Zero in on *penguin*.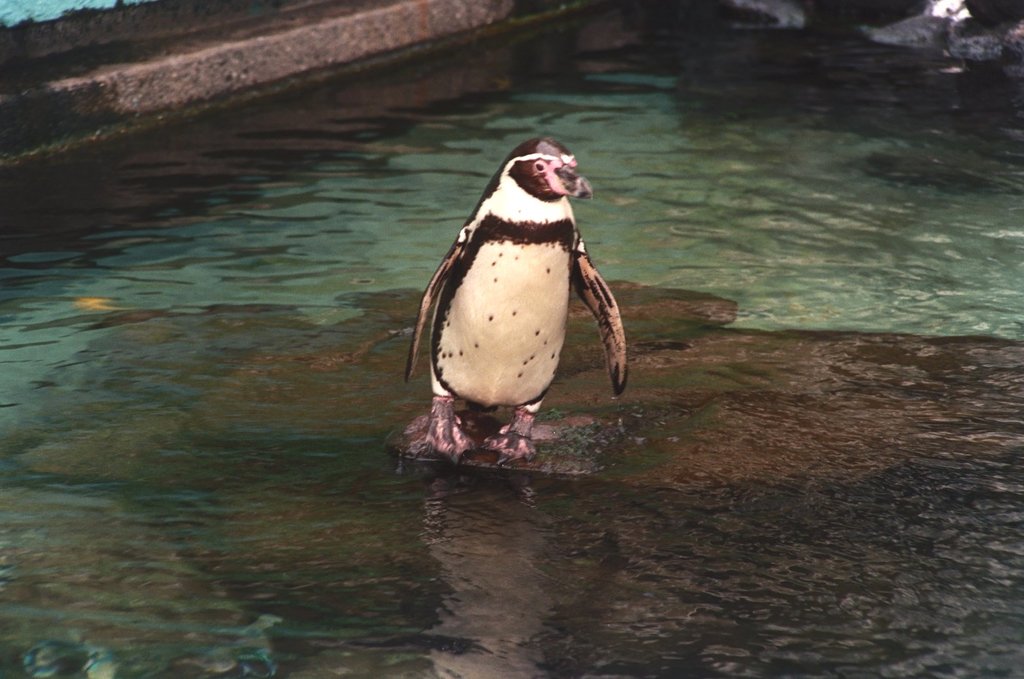
Zeroed in: (399, 138, 626, 457).
